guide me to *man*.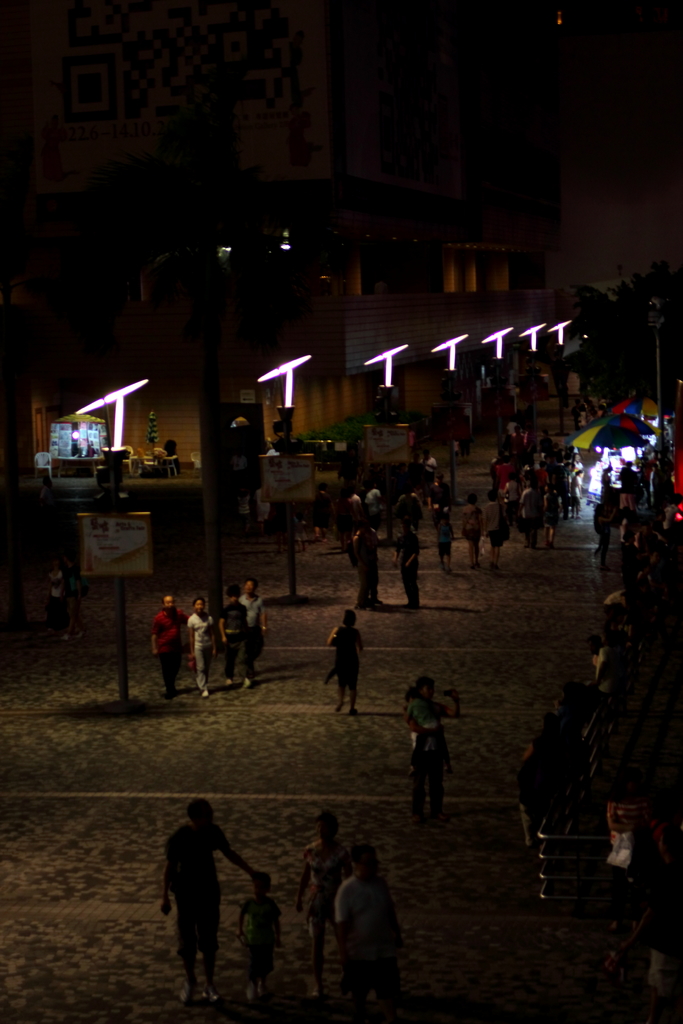
Guidance: left=336, top=846, right=407, bottom=1023.
